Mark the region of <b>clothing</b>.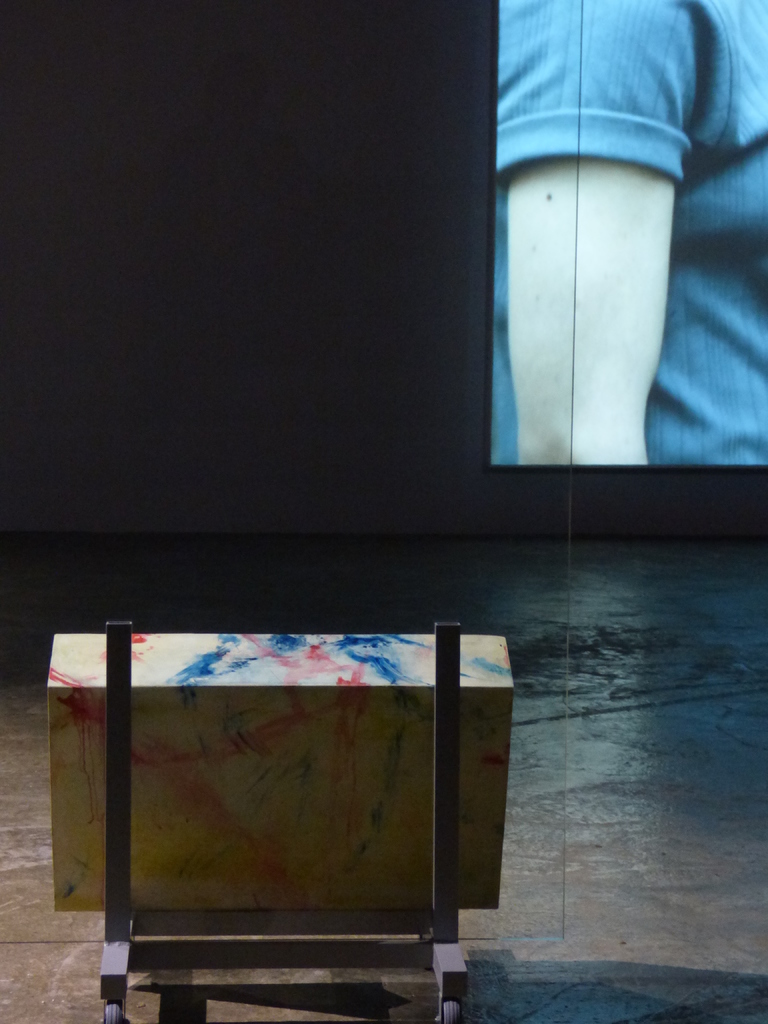
Region: [left=492, top=0, right=767, bottom=468].
